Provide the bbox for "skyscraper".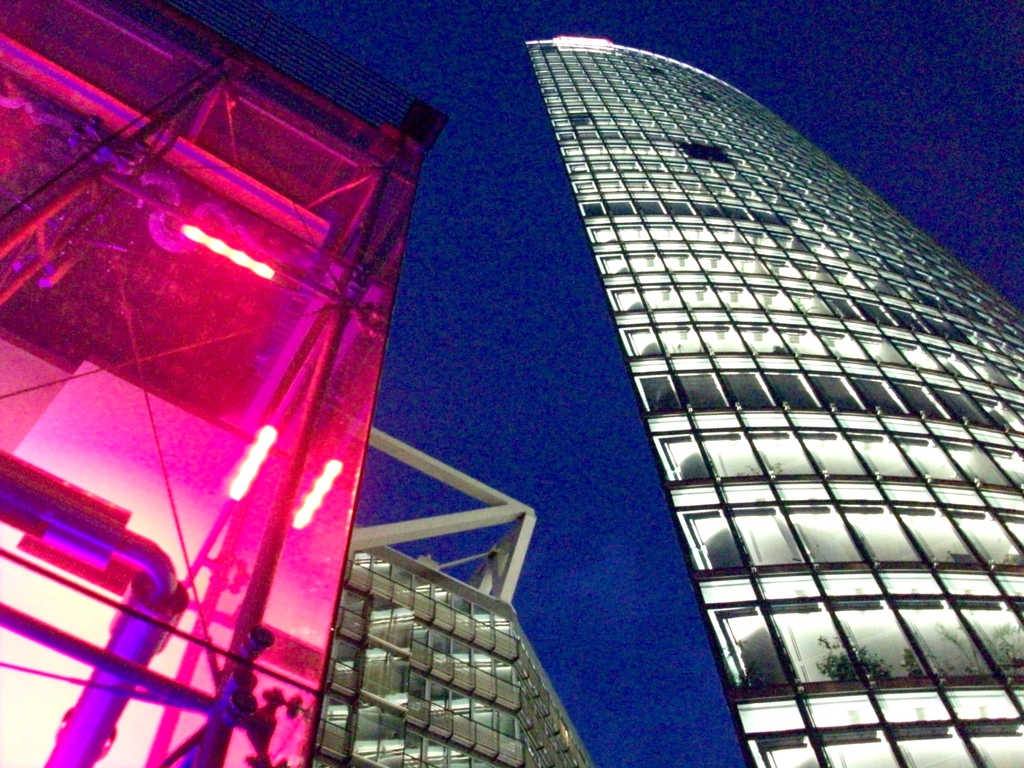
pyautogui.locateOnScreen(520, 31, 1023, 767).
